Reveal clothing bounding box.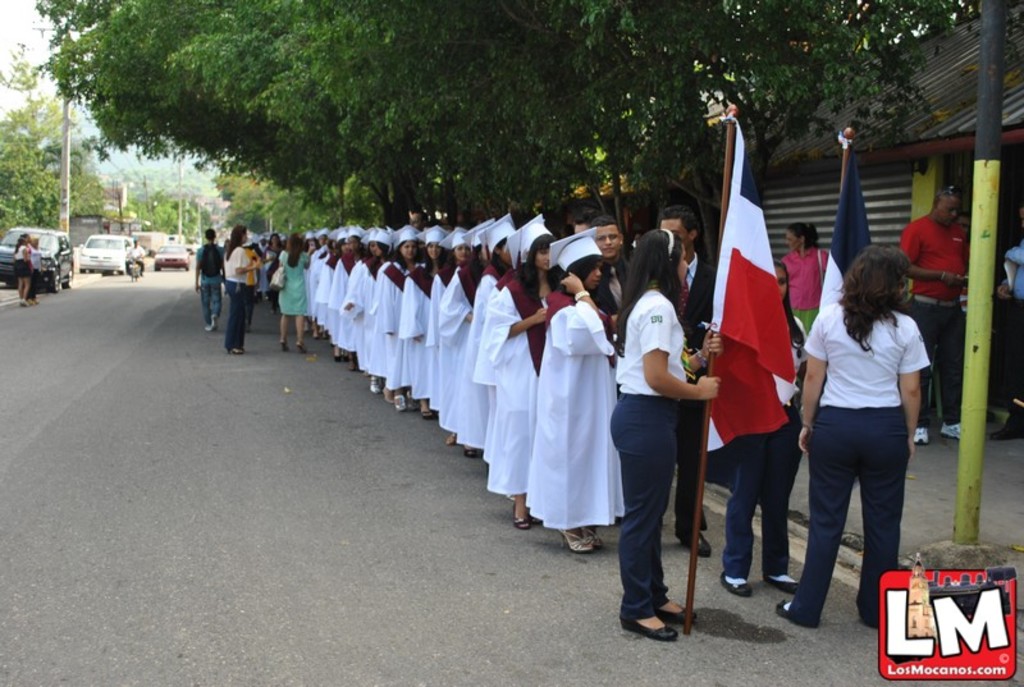
Revealed: rect(1002, 243, 1023, 400).
